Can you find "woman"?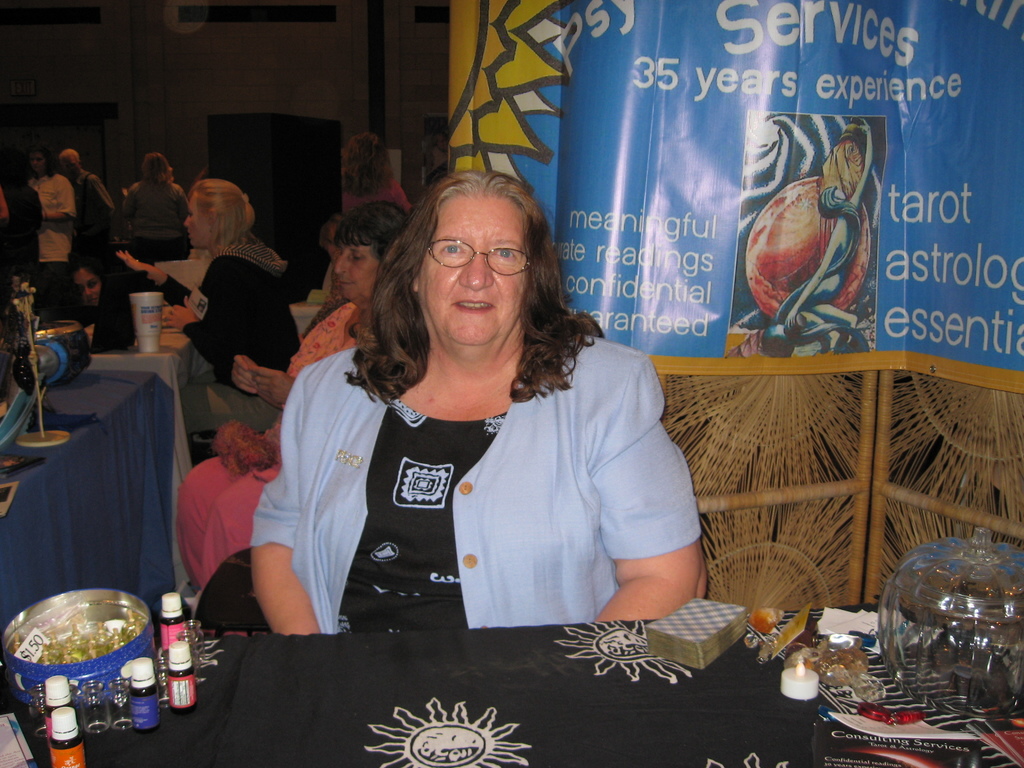
Yes, bounding box: (left=123, top=150, right=191, bottom=254).
